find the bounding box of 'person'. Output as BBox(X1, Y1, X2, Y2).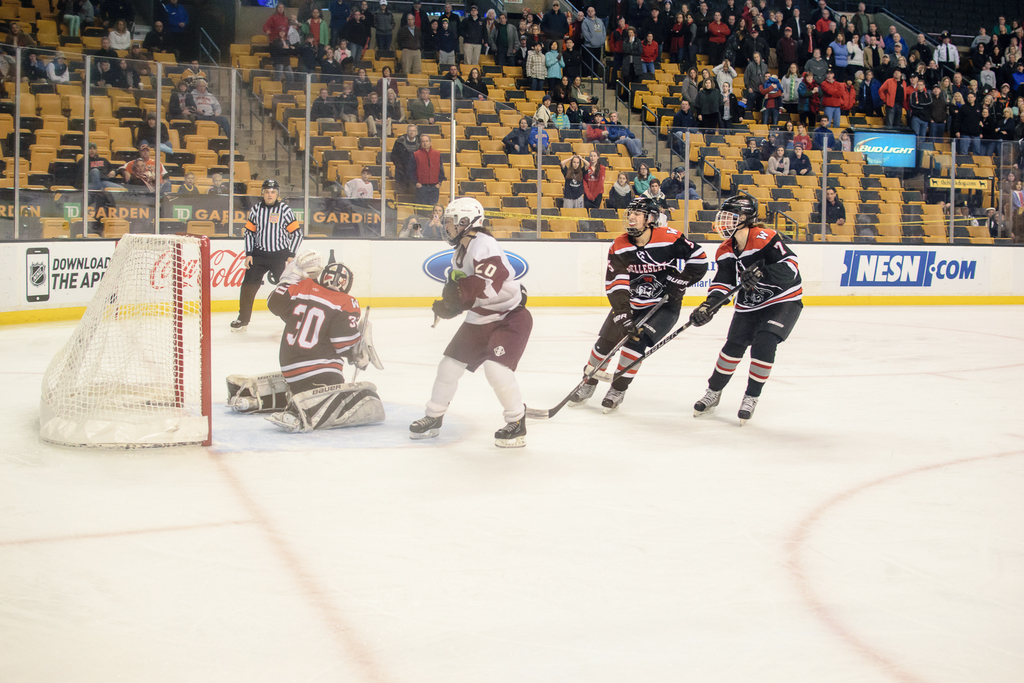
BBox(229, 177, 304, 325).
